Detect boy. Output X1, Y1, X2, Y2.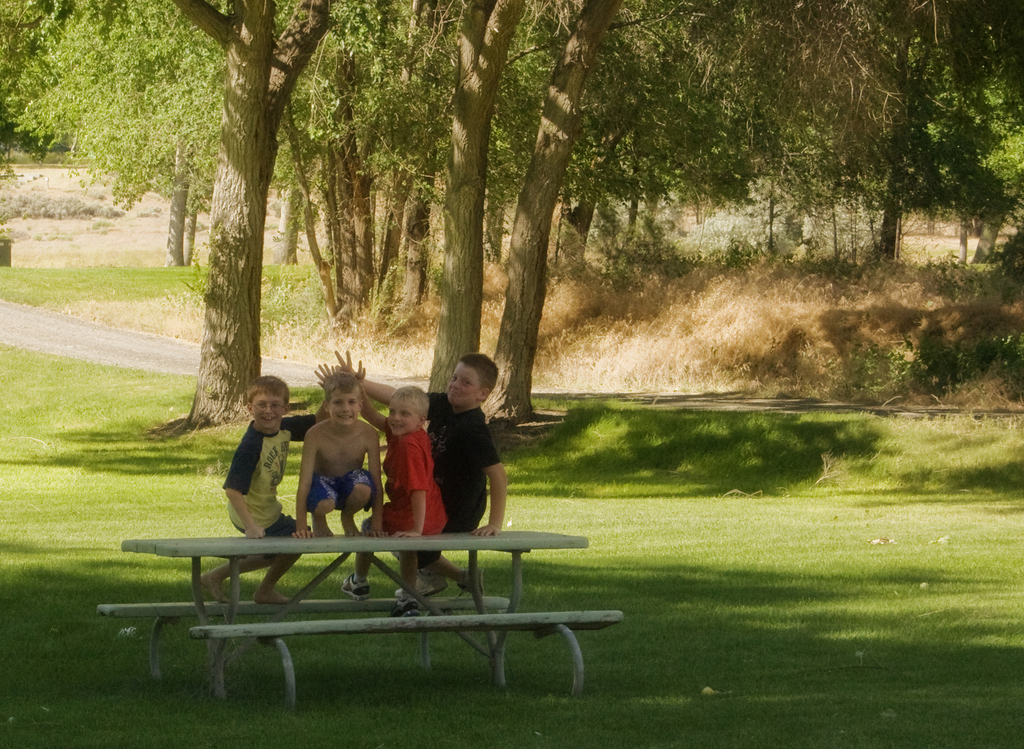
291, 369, 391, 535.
